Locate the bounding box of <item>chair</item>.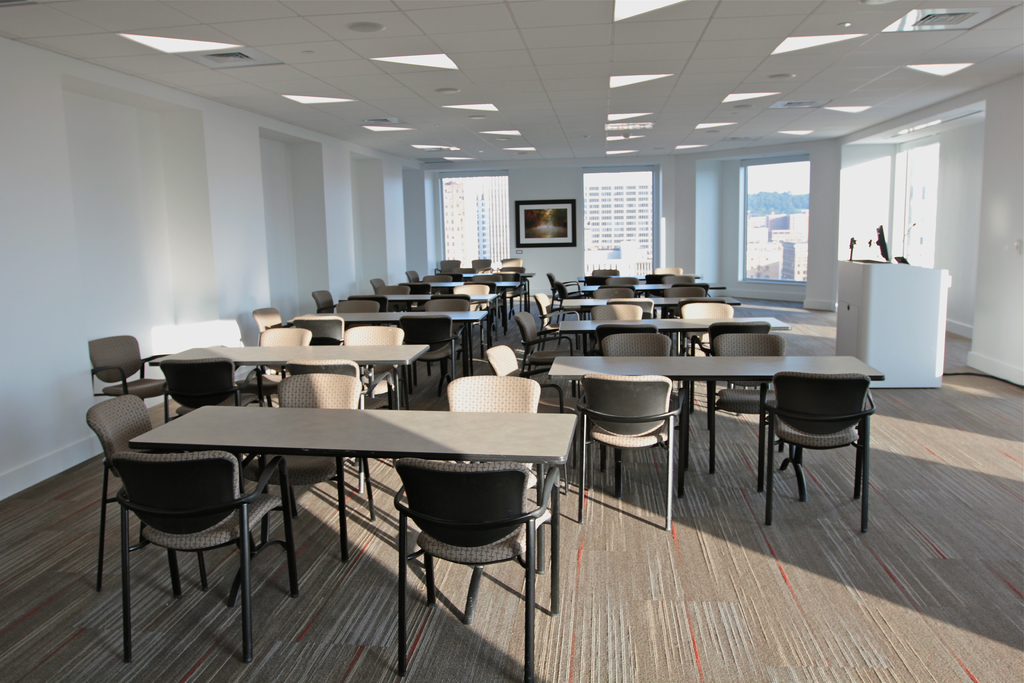
Bounding box: 161,353,271,415.
